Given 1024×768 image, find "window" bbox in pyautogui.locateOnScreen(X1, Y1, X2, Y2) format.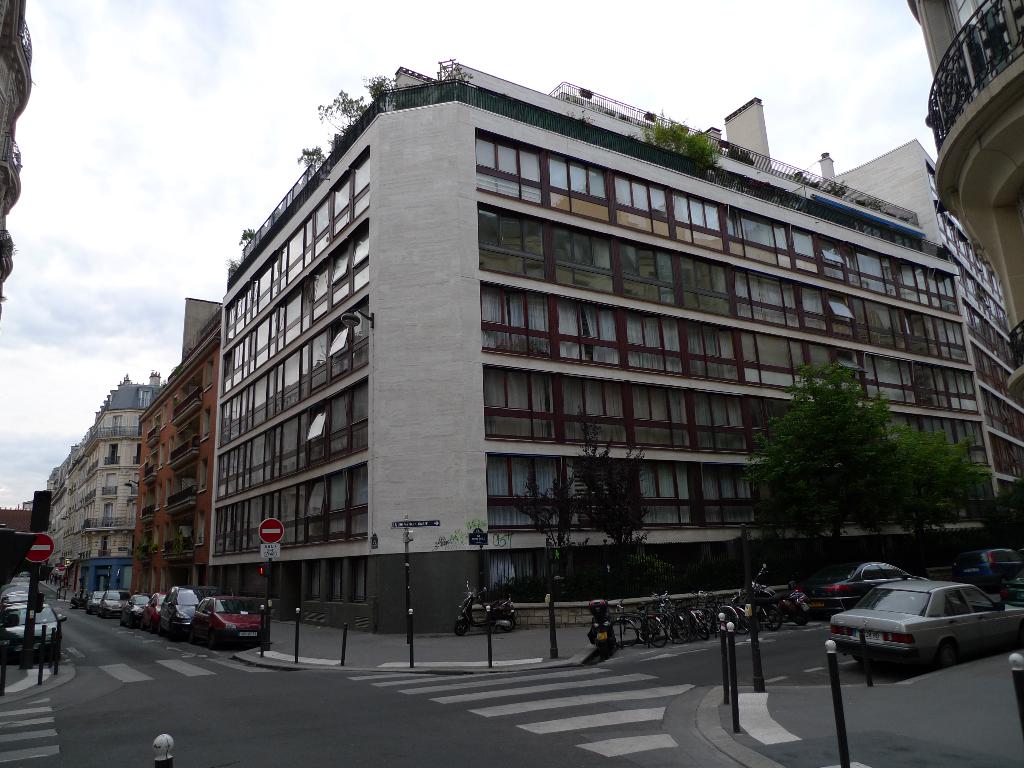
pyautogui.locateOnScreen(736, 275, 799, 324).
